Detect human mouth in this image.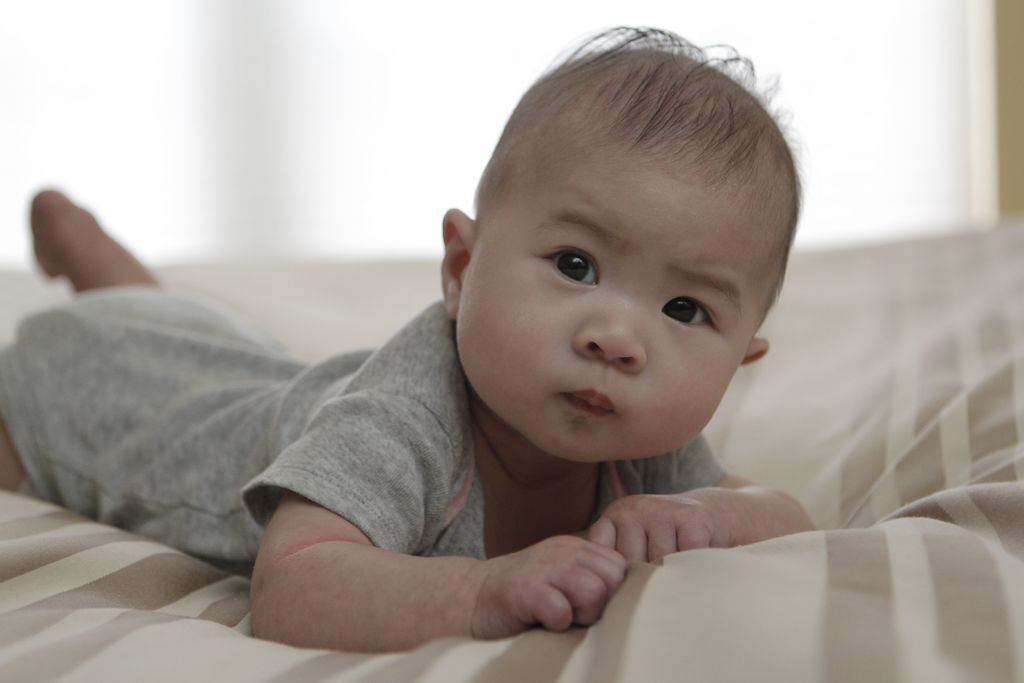
Detection: <box>560,389,611,416</box>.
